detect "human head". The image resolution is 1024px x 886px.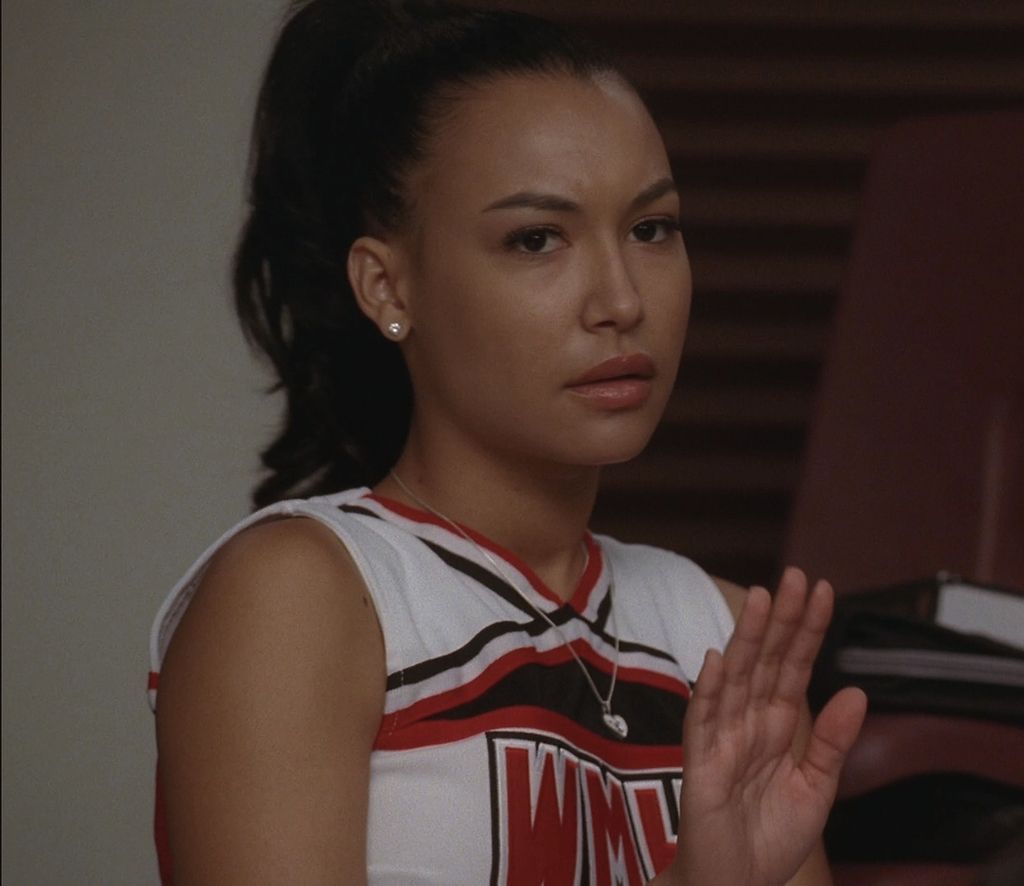
bbox=(313, 7, 683, 422).
